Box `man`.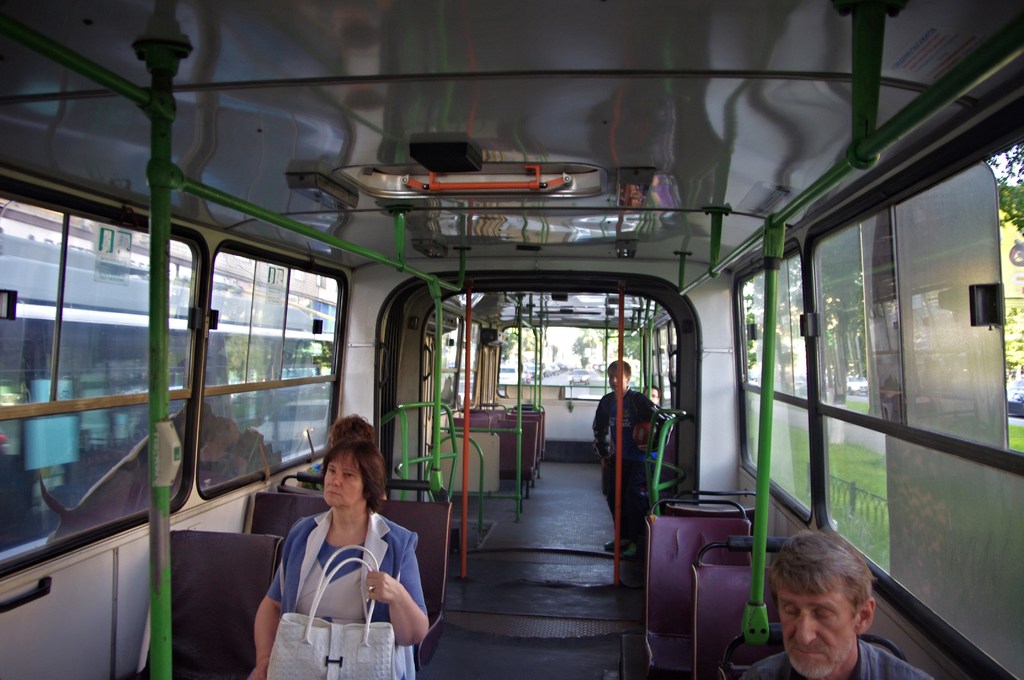
box=[298, 411, 379, 495].
